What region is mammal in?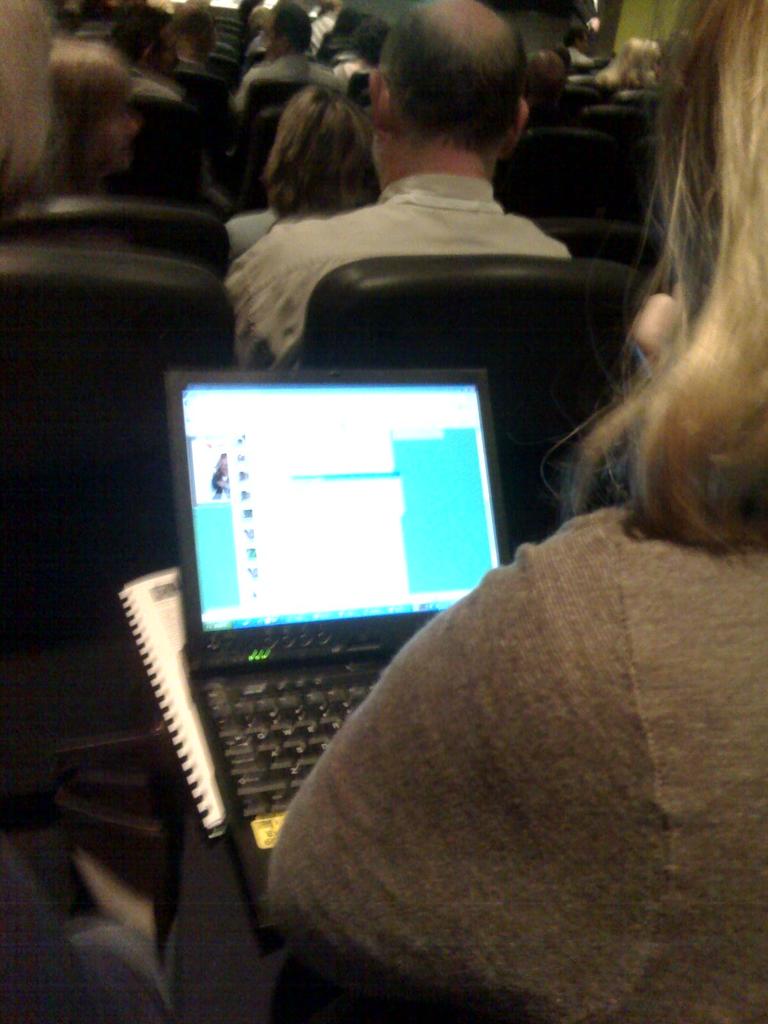
31:46:141:196.
